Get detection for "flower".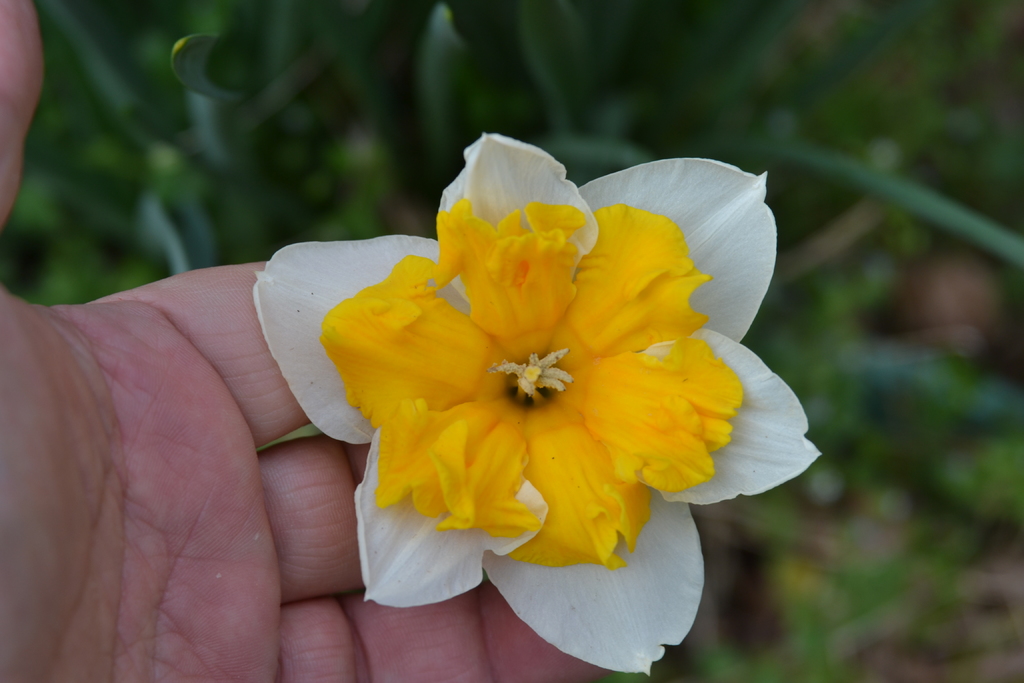
Detection: [279,142,804,646].
